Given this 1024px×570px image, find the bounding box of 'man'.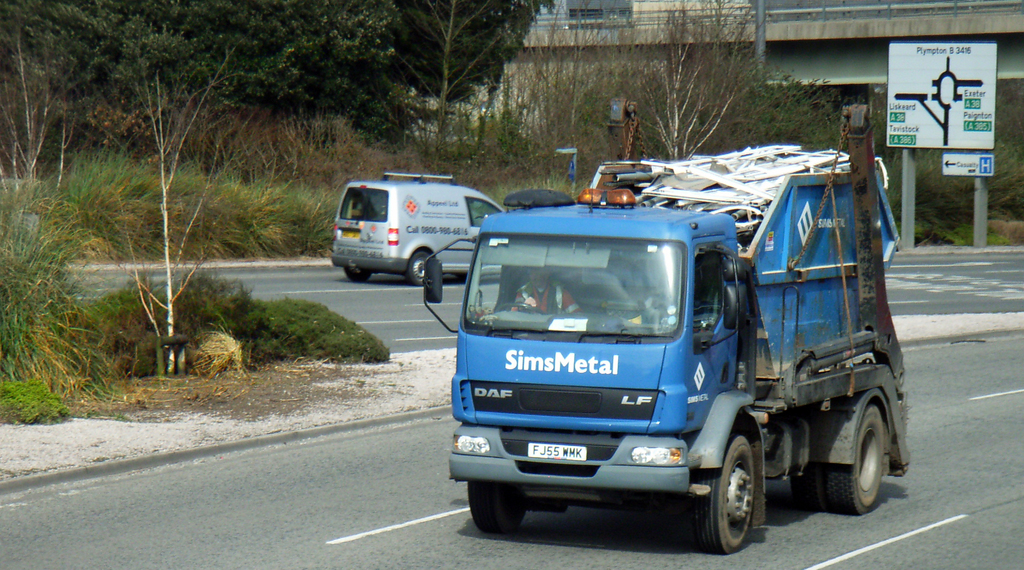
{"x1": 509, "y1": 270, "x2": 582, "y2": 314}.
